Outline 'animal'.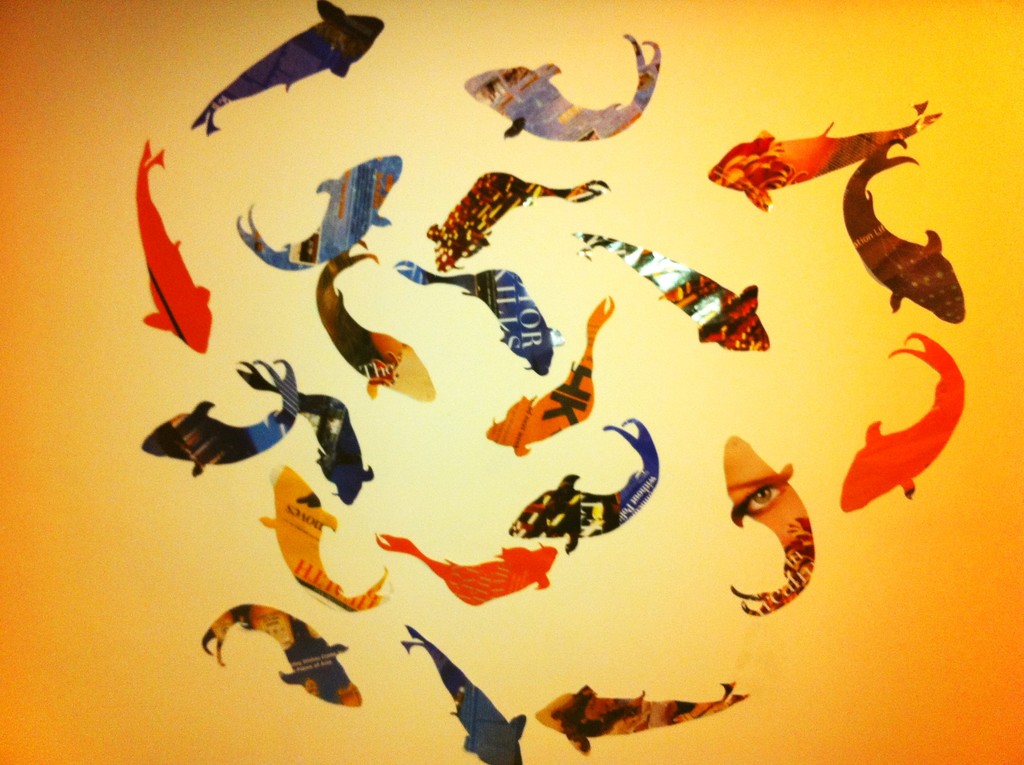
Outline: detection(189, 0, 391, 140).
